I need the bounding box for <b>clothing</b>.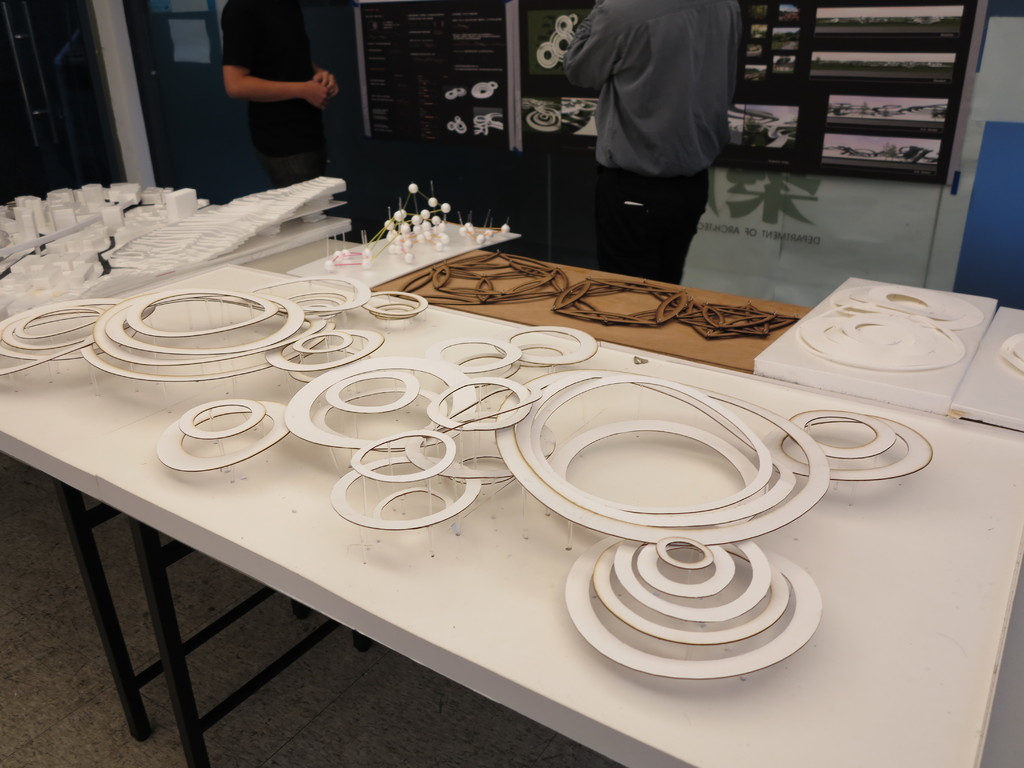
Here it is: [218, 4, 329, 198].
